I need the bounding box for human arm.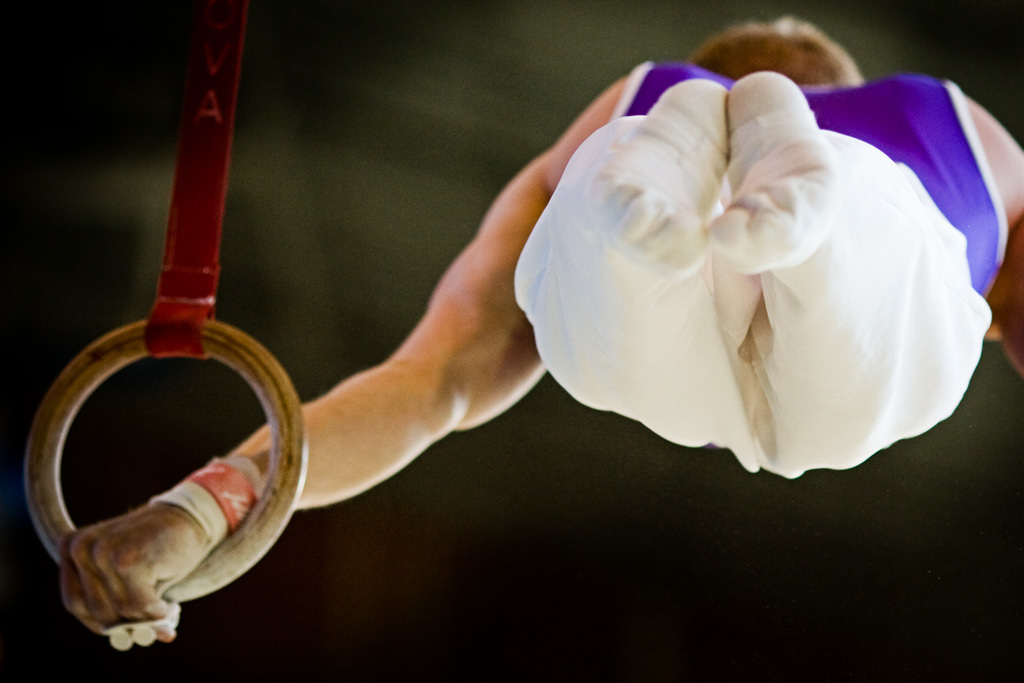
Here it is: rect(978, 93, 1023, 395).
